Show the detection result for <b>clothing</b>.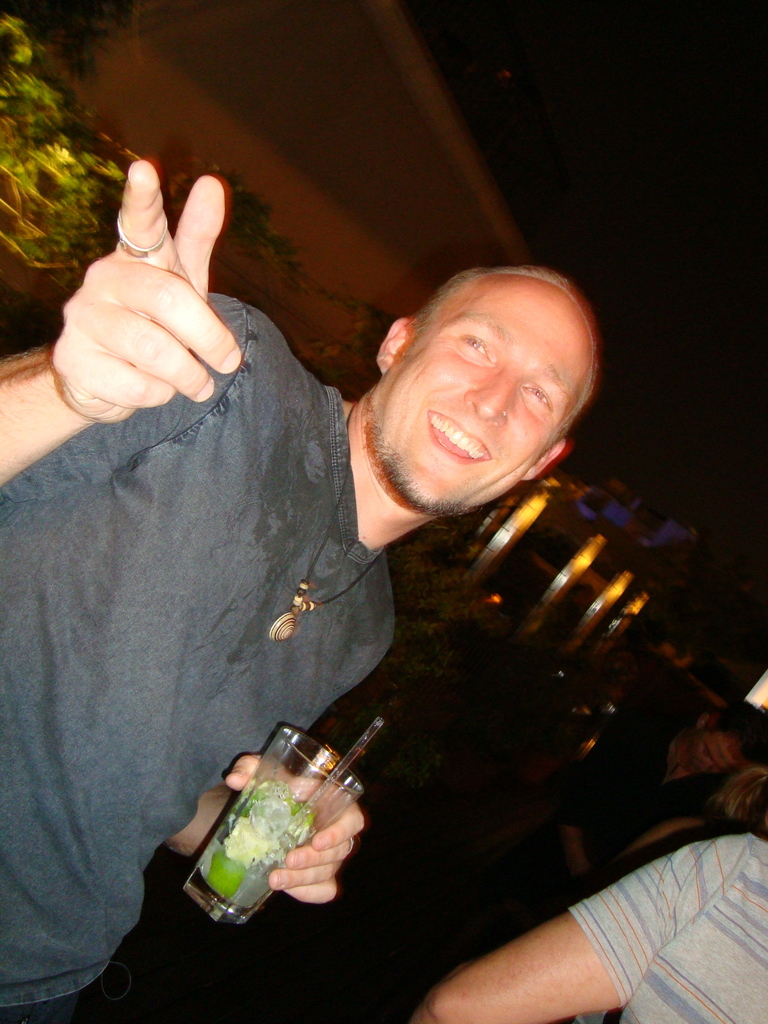
x1=0 y1=157 x2=406 y2=919.
